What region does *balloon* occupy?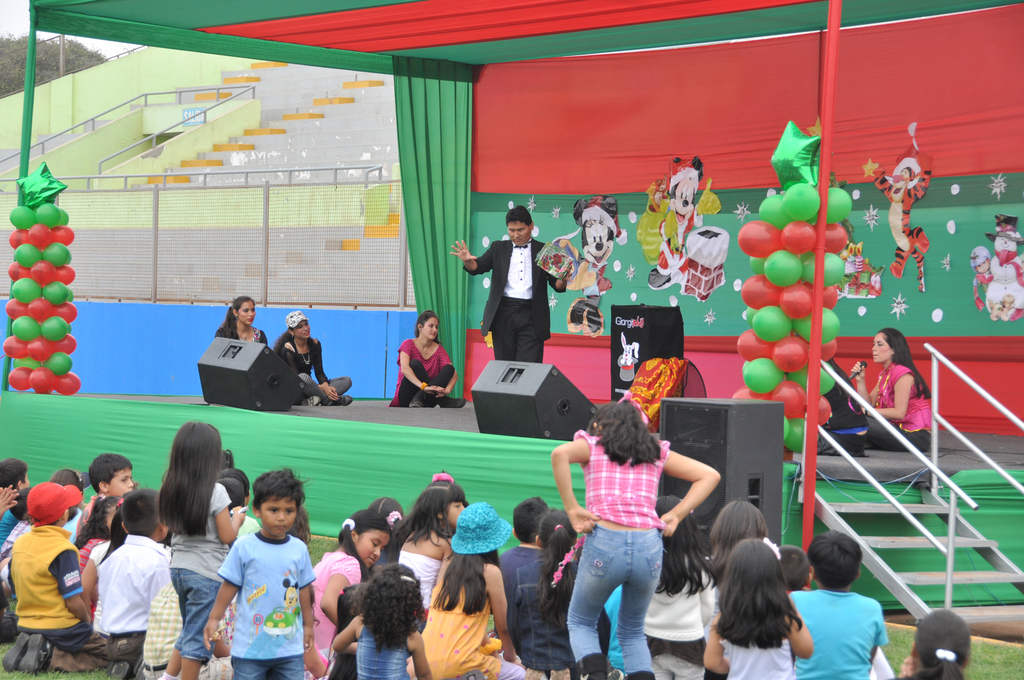
bbox=[45, 245, 68, 266].
